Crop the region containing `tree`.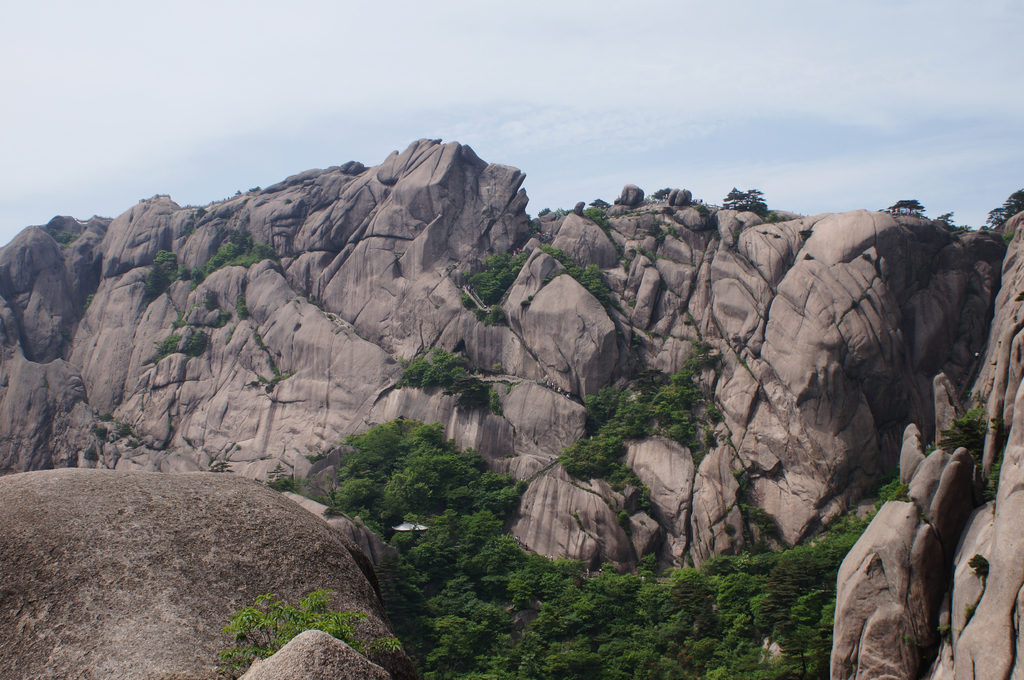
Crop region: 215 581 405 679.
